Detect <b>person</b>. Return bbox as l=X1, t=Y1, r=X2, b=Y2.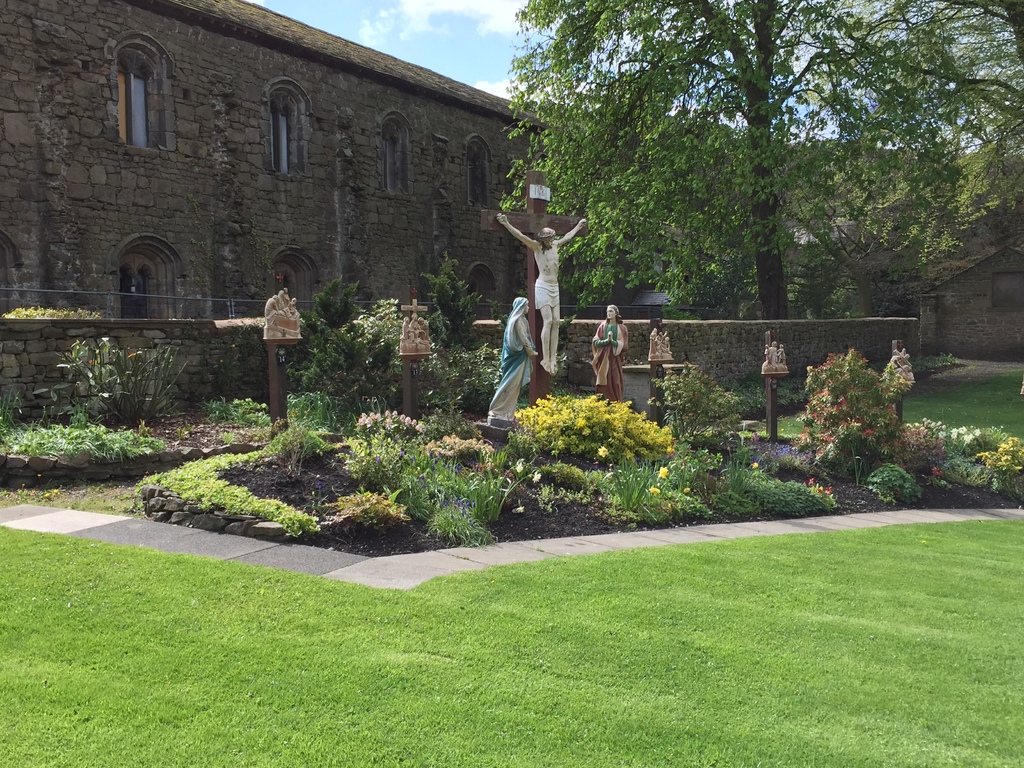
l=591, t=300, r=620, b=408.
